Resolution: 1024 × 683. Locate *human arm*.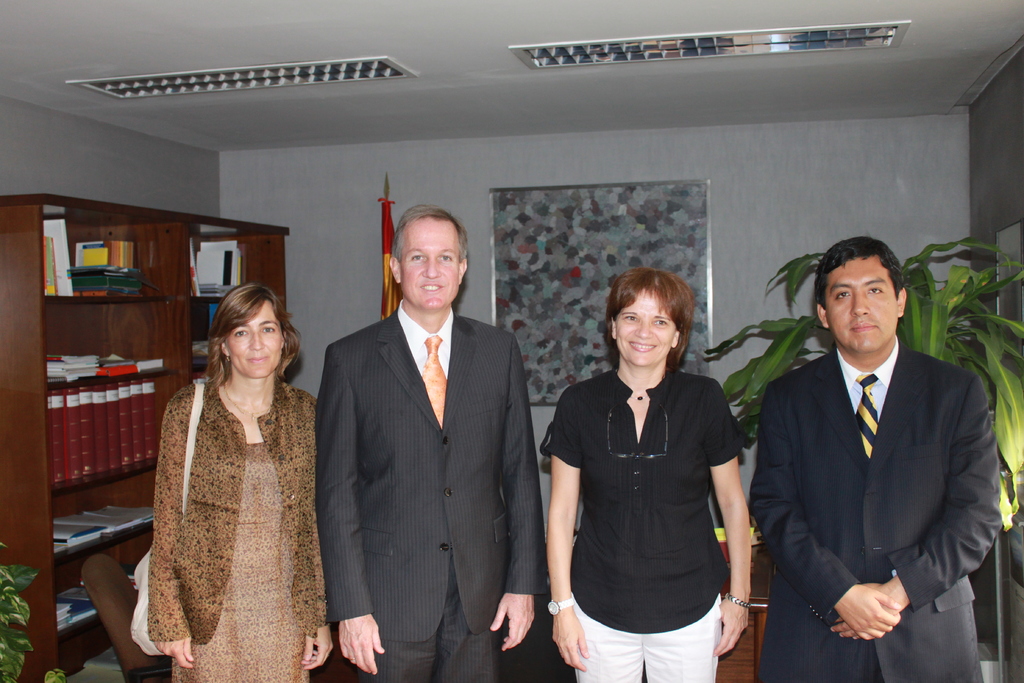
[314,340,392,680].
